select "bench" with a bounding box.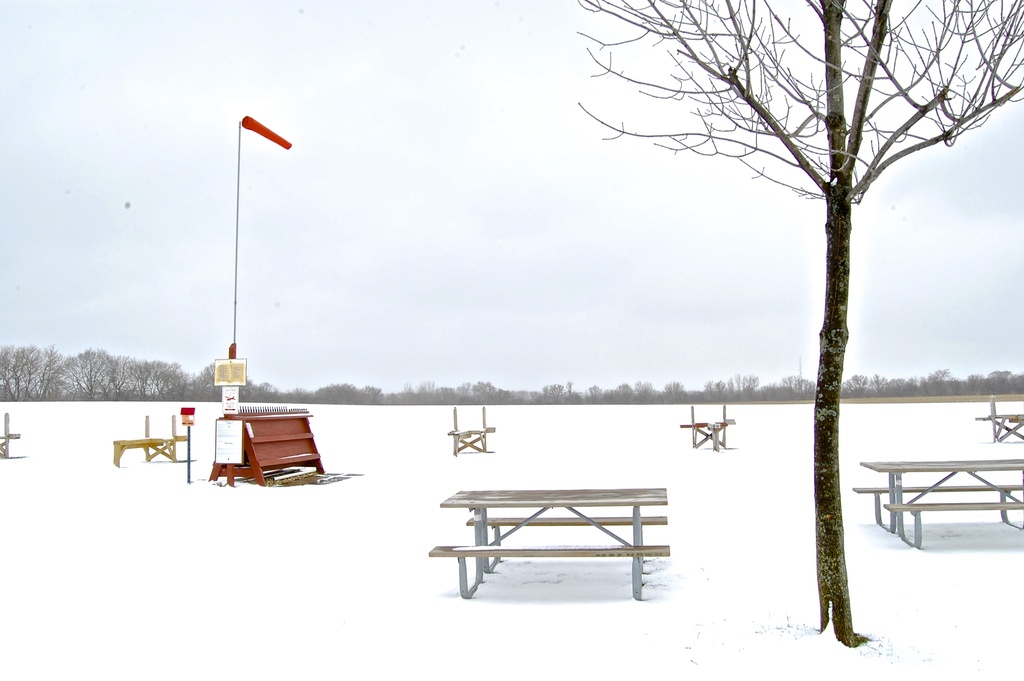
pyautogui.locateOnScreen(429, 491, 671, 600).
